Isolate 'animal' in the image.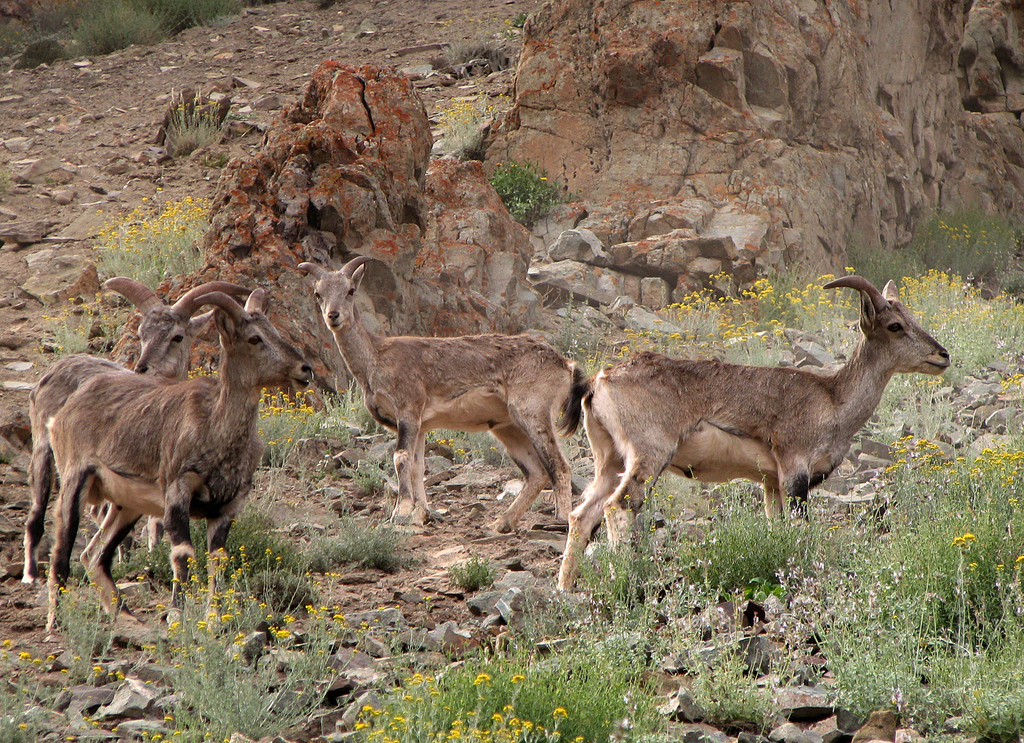
Isolated region: pyautogui.locateOnScreen(552, 271, 951, 593).
